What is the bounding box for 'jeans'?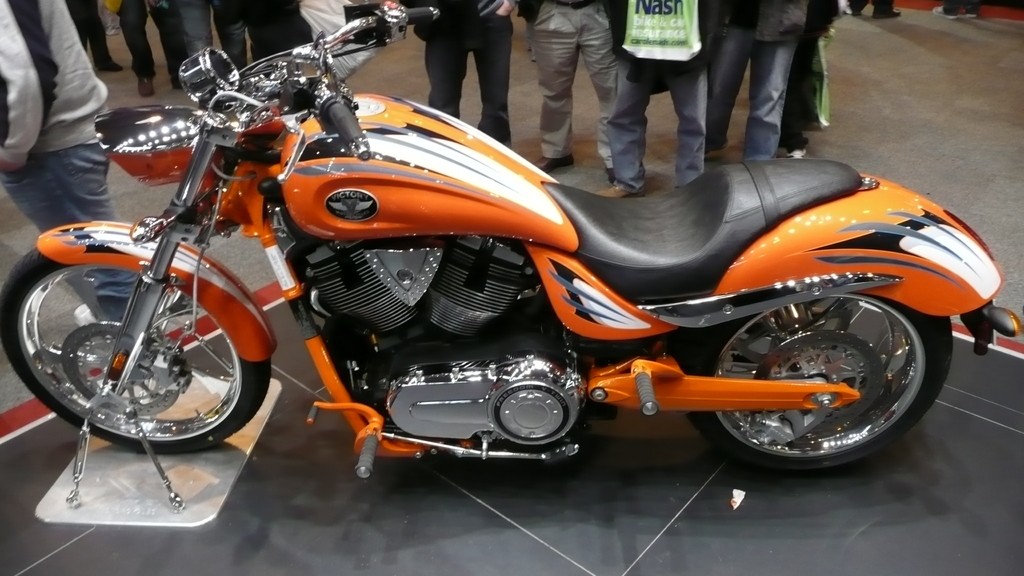
left=779, top=0, right=830, bottom=131.
